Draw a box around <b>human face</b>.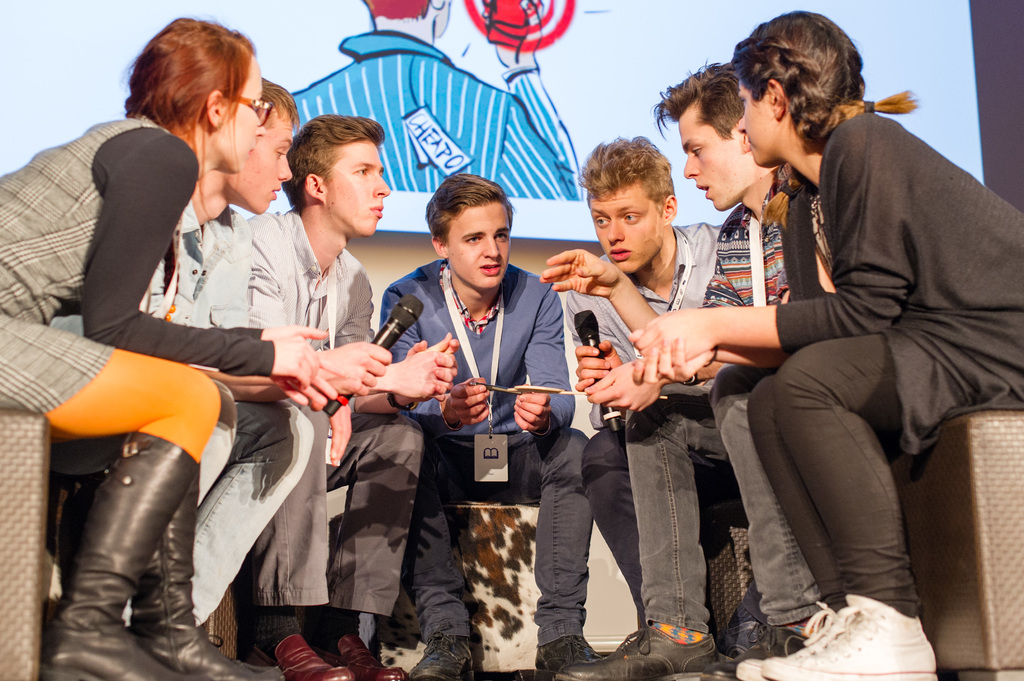
bbox=[733, 79, 780, 168].
